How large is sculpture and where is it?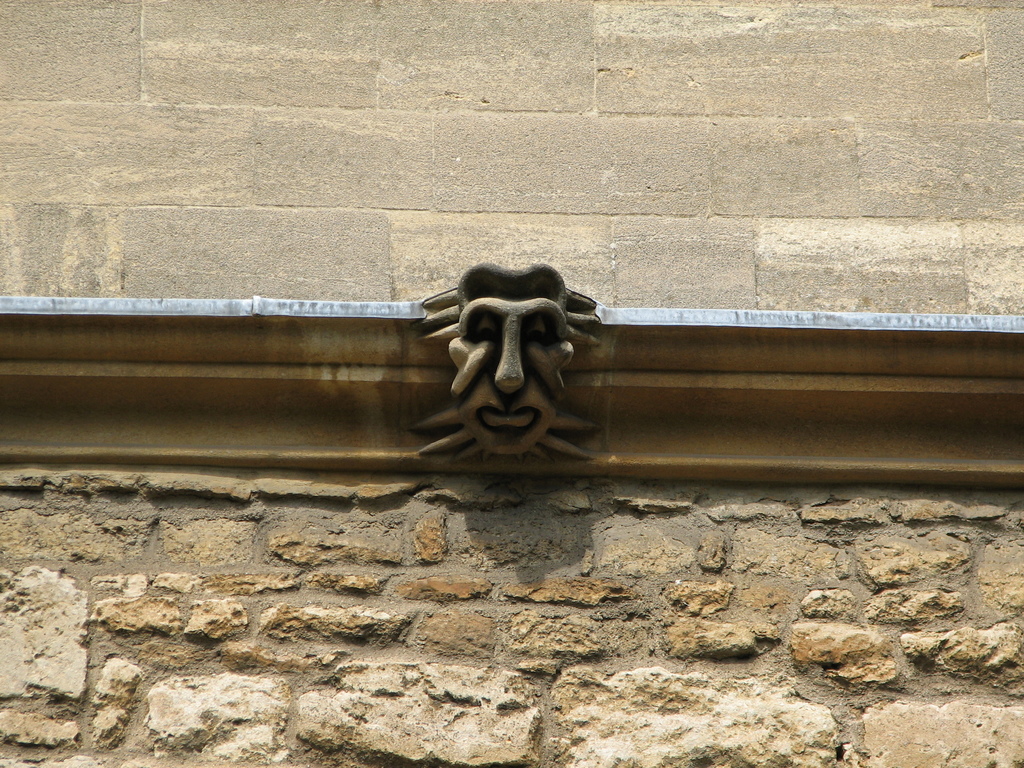
Bounding box: 421 250 594 459.
